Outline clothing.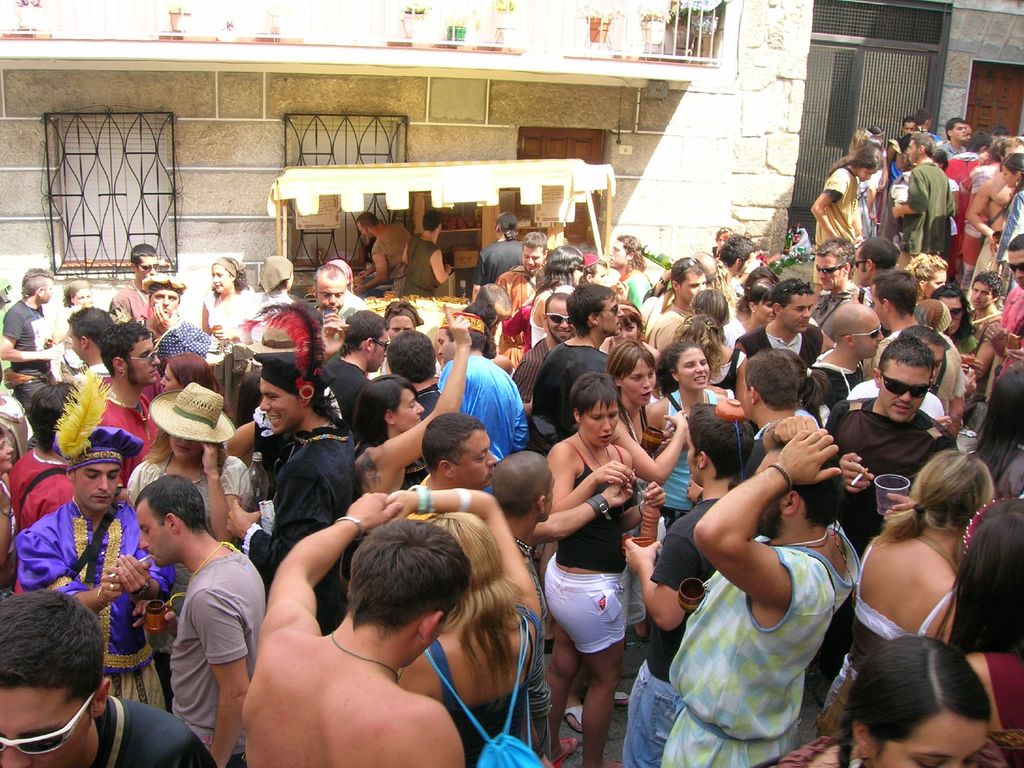
Outline: (0, 297, 72, 366).
